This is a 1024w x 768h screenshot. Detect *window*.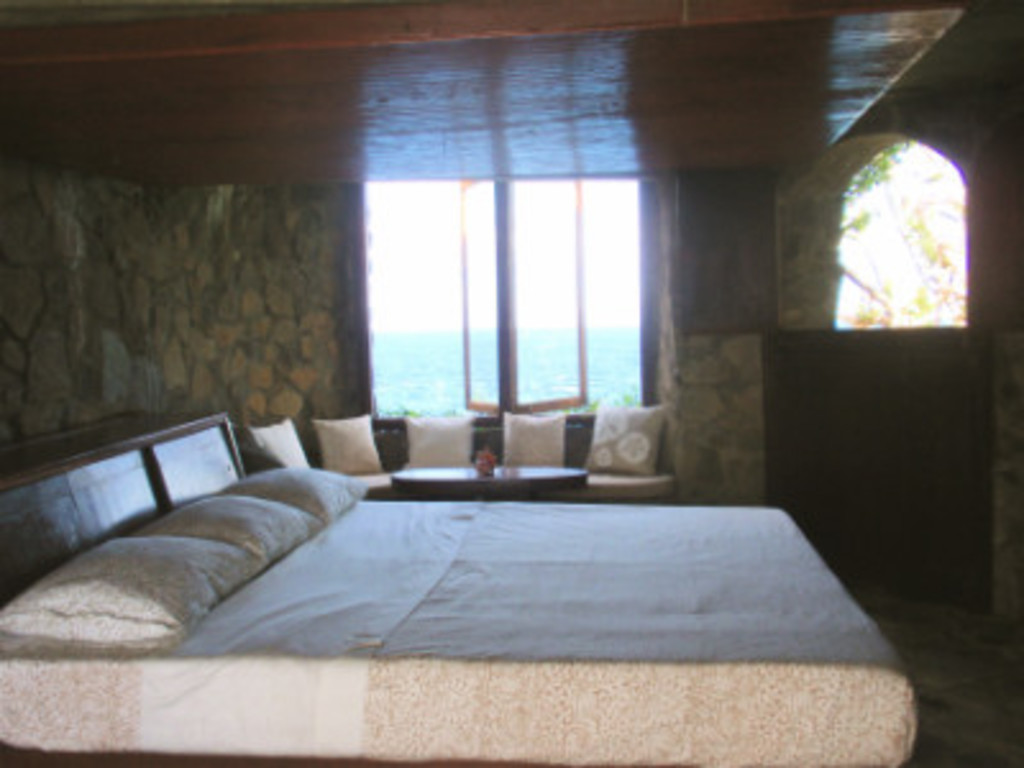
(371, 164, 643, 412).
